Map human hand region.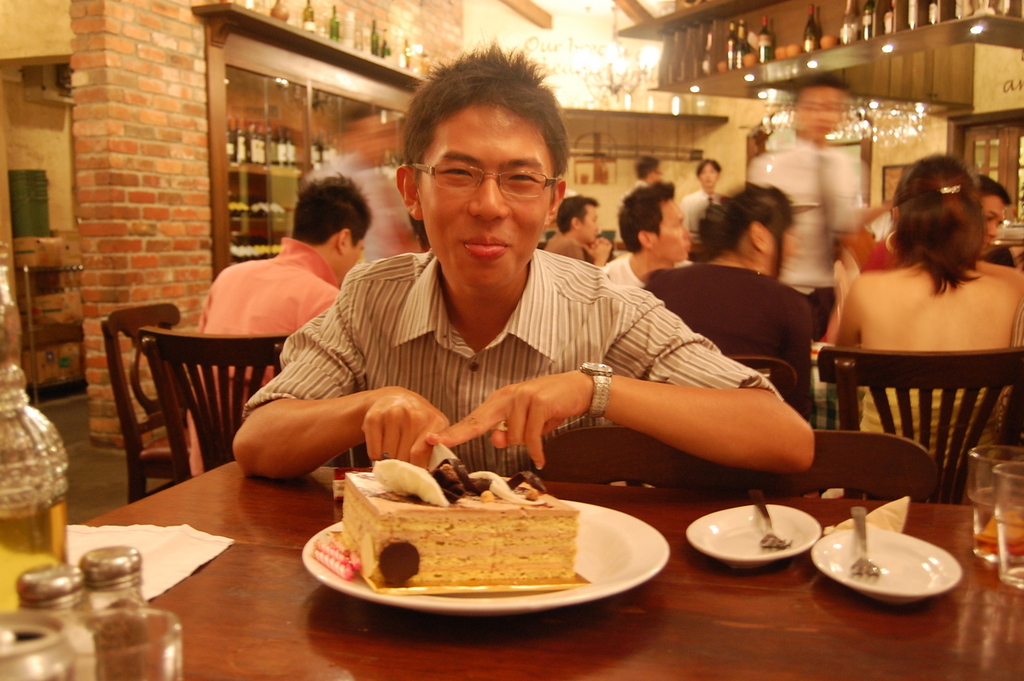
Mapped to <box>860,197,896,224</box>.
